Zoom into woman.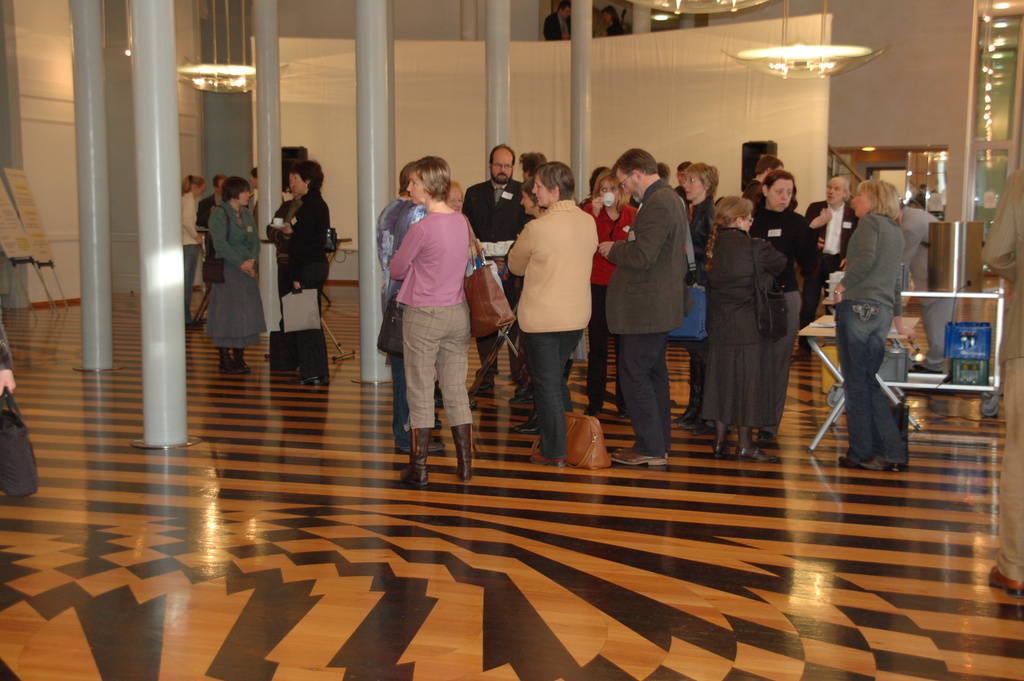
Zoom target: locate(744, 168, 809, 459).
